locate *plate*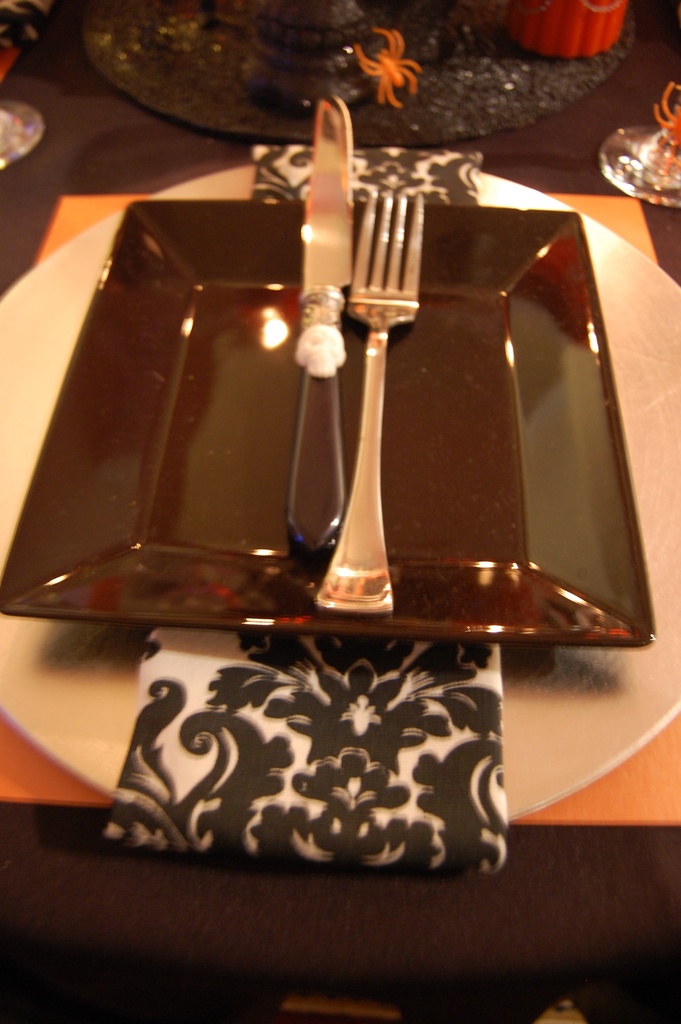
[x1=39, y1=189, x2=648, y2=750]
